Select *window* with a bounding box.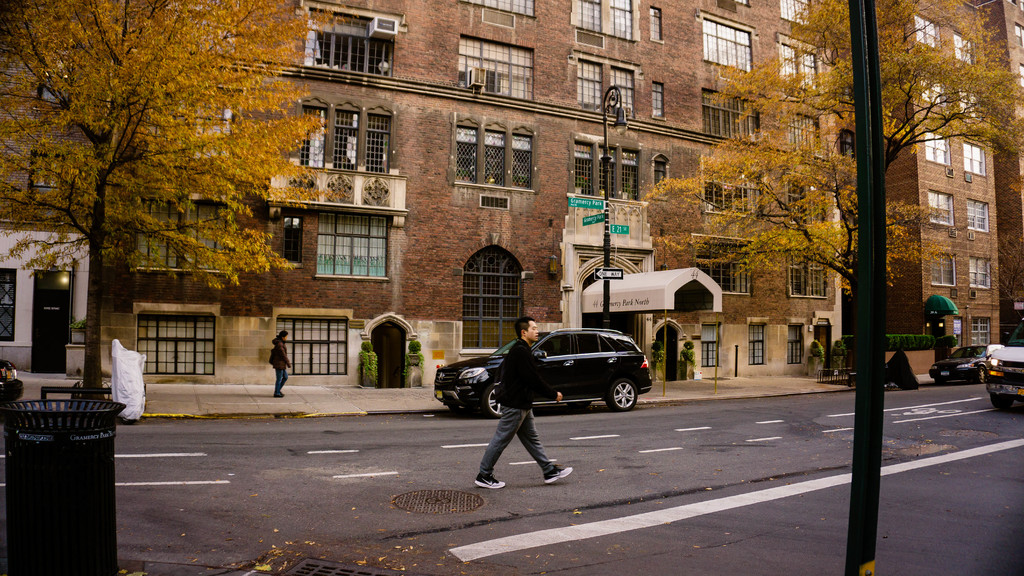
bbox(954, 31, 976, 66).
